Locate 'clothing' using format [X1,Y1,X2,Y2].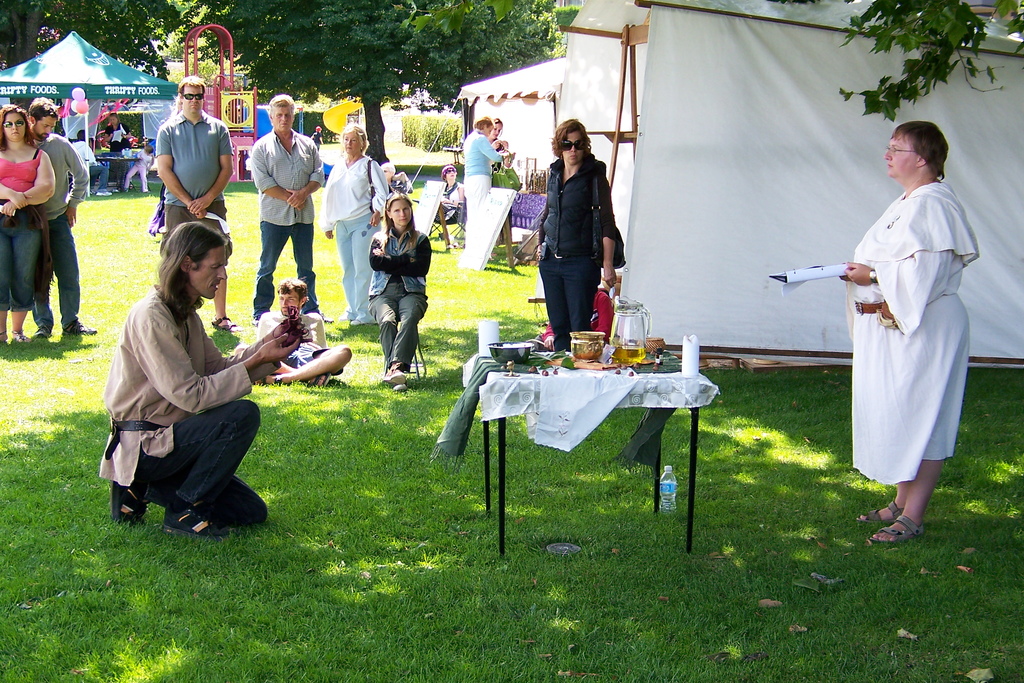
[257,310,331,368].
